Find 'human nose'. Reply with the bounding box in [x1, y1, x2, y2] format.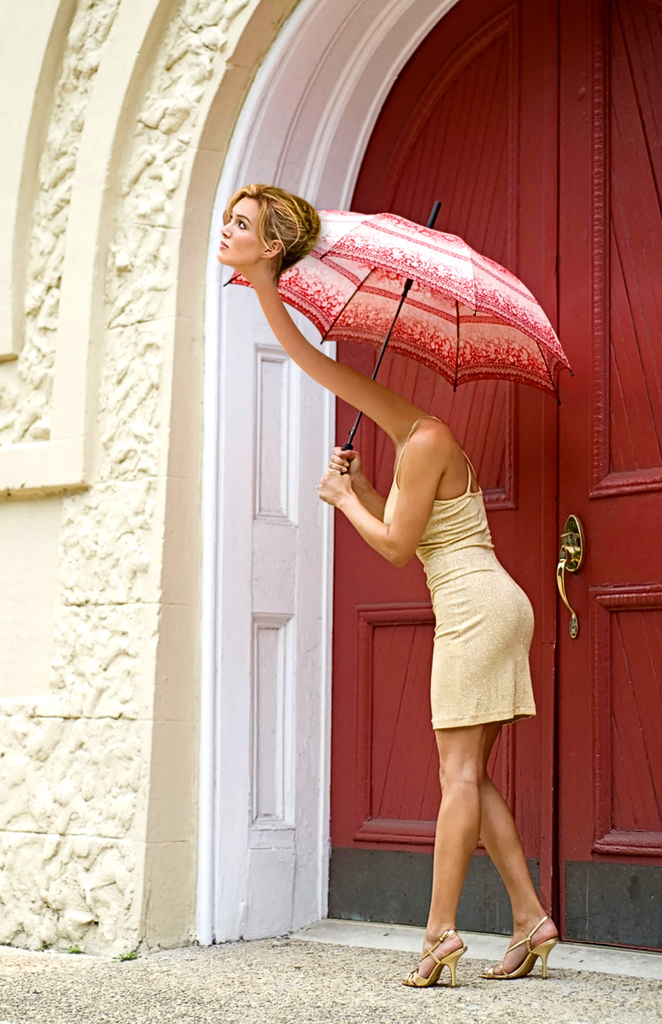
[221, 220, 233, 232].
